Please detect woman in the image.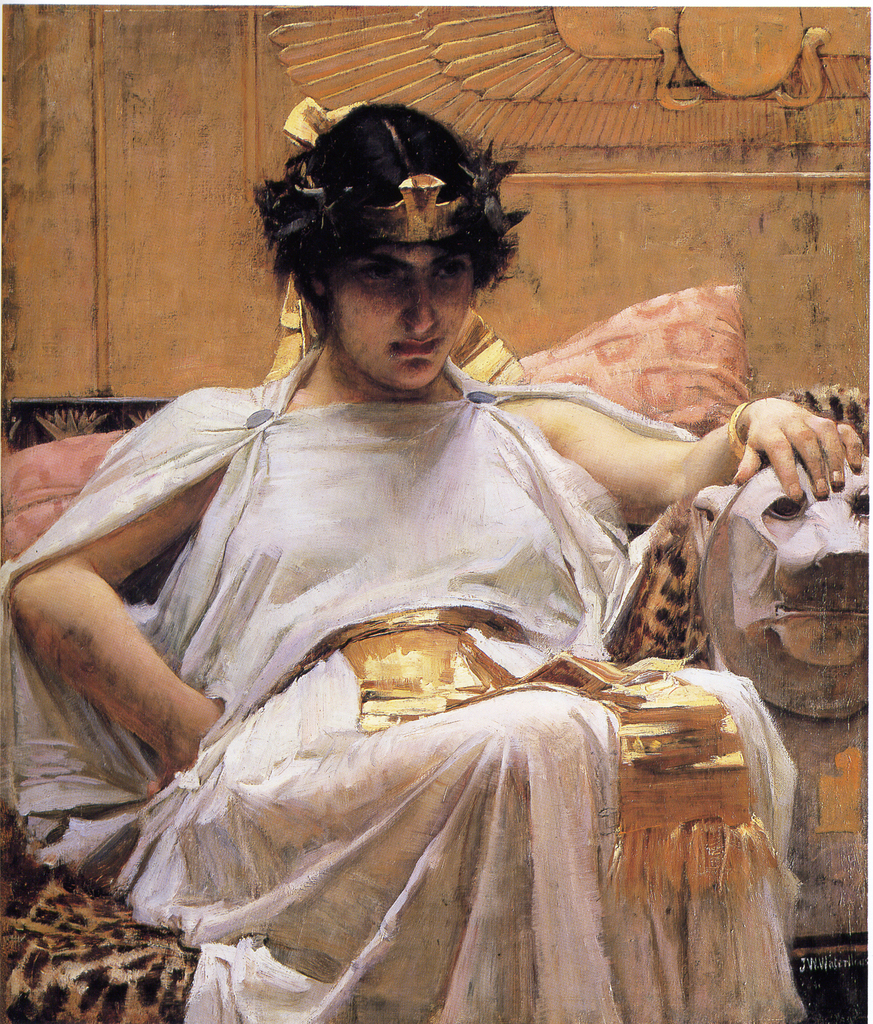
bbox=(3, 94, 859, 1021).
